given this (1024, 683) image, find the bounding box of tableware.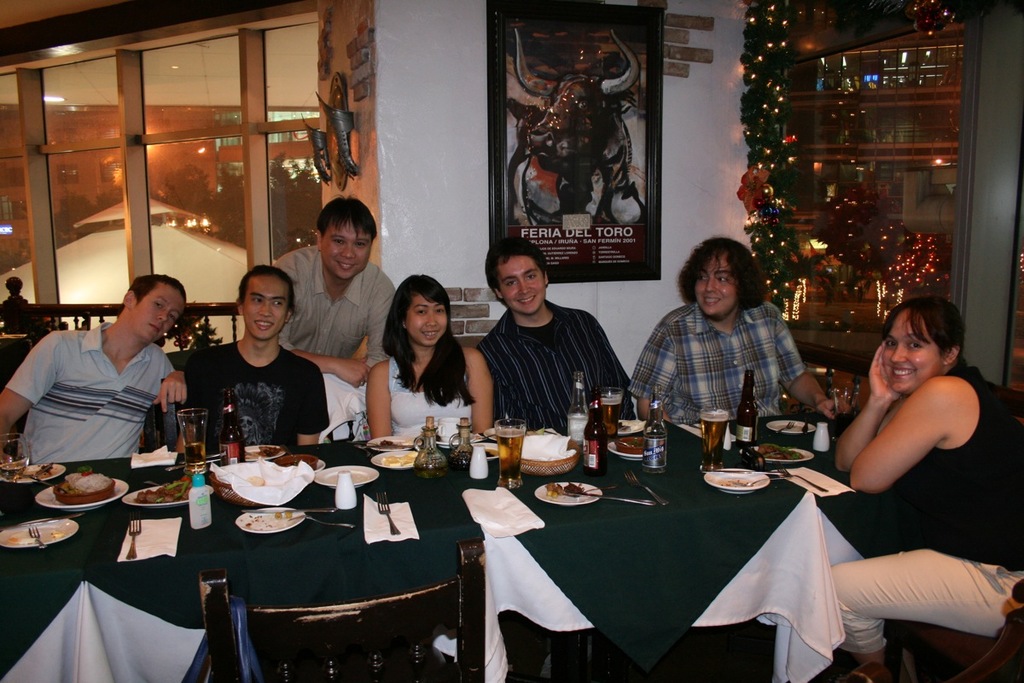
crop(767, 416, 814, 435).
